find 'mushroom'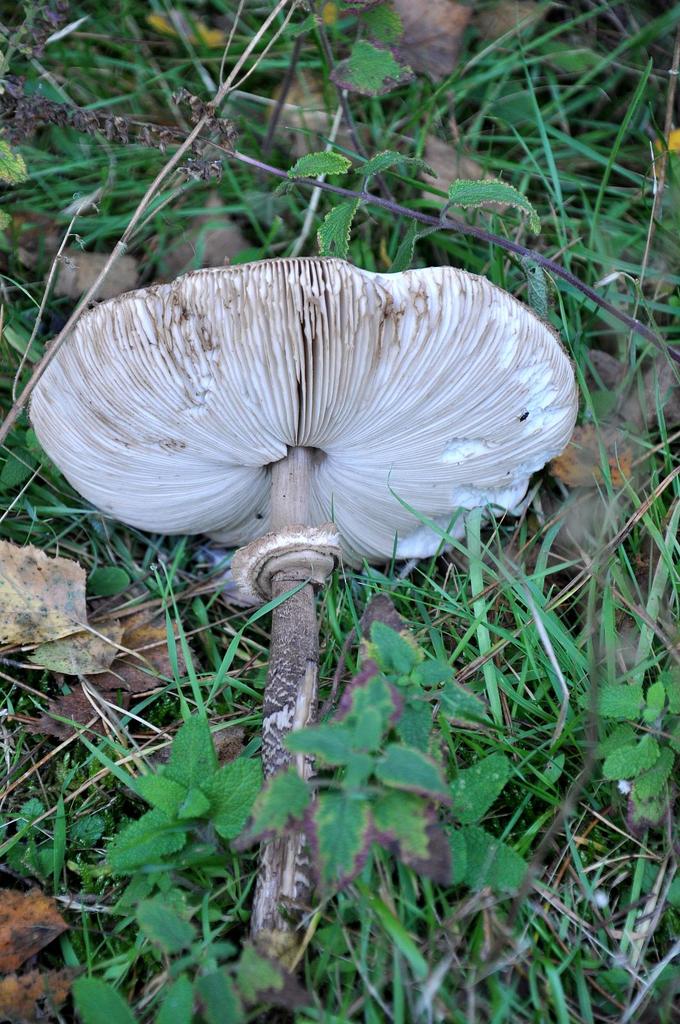
<box>96,338,542,776</box>
